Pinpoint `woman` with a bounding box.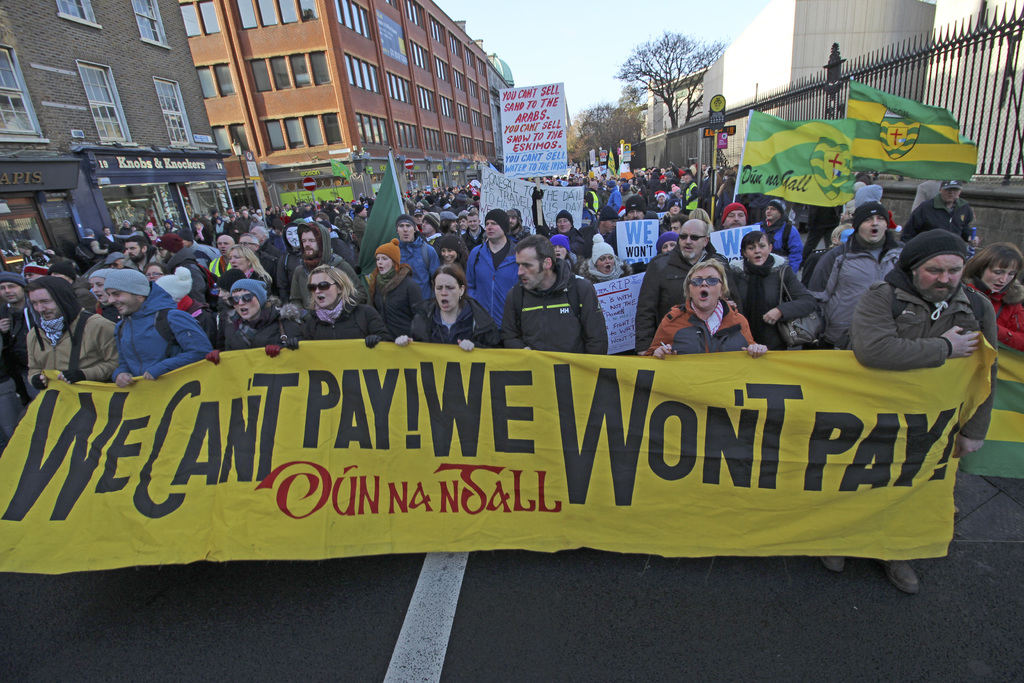
[952,241,1023,353].
